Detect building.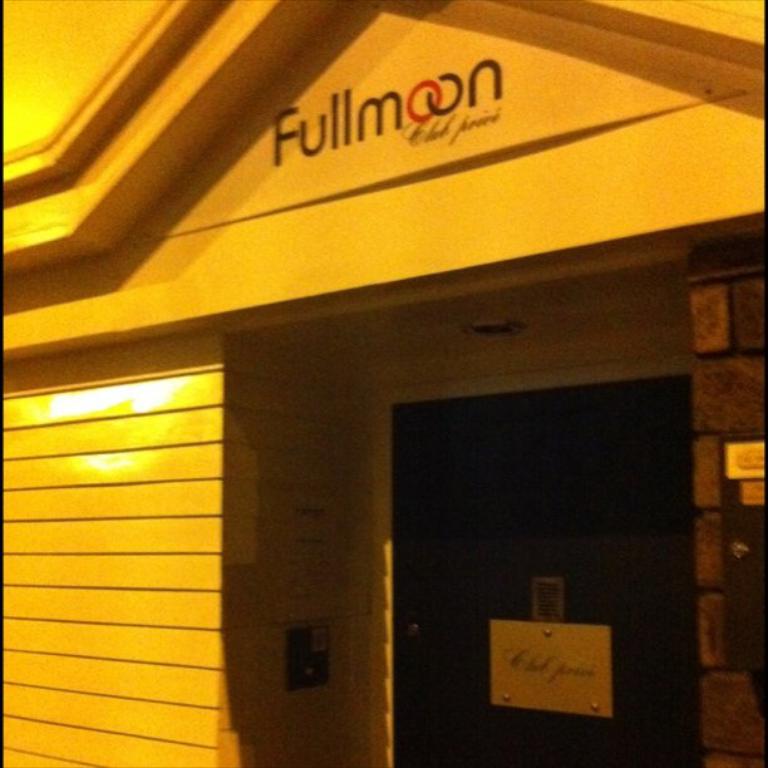
Detected at l=0, t=0, r=764, b=767.
